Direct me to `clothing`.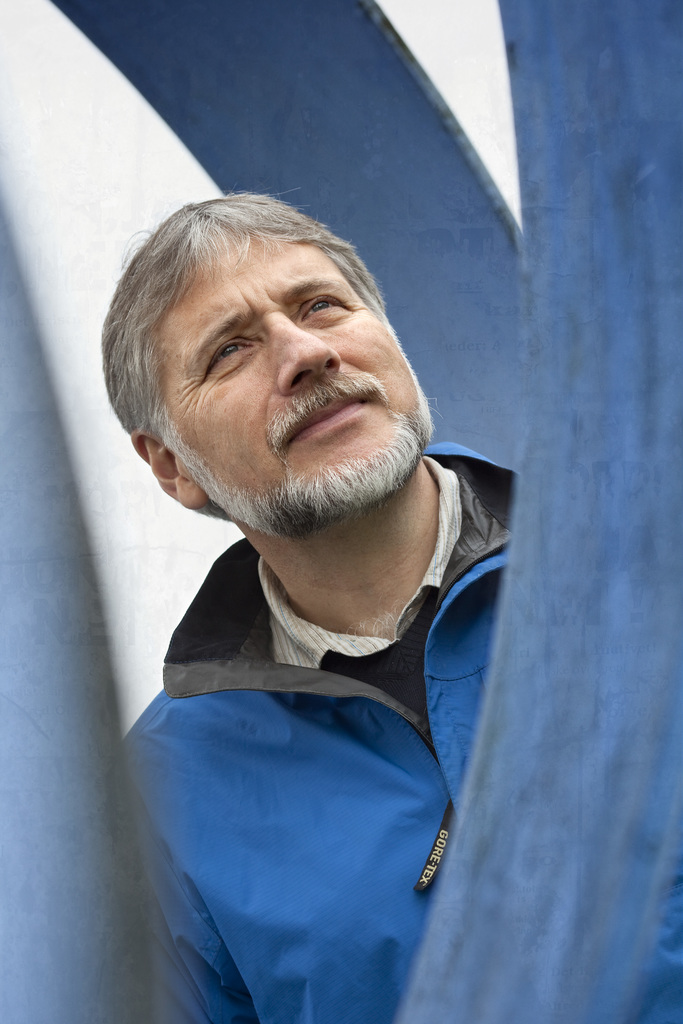
Direction: box=[70, 319, 535, 996].
